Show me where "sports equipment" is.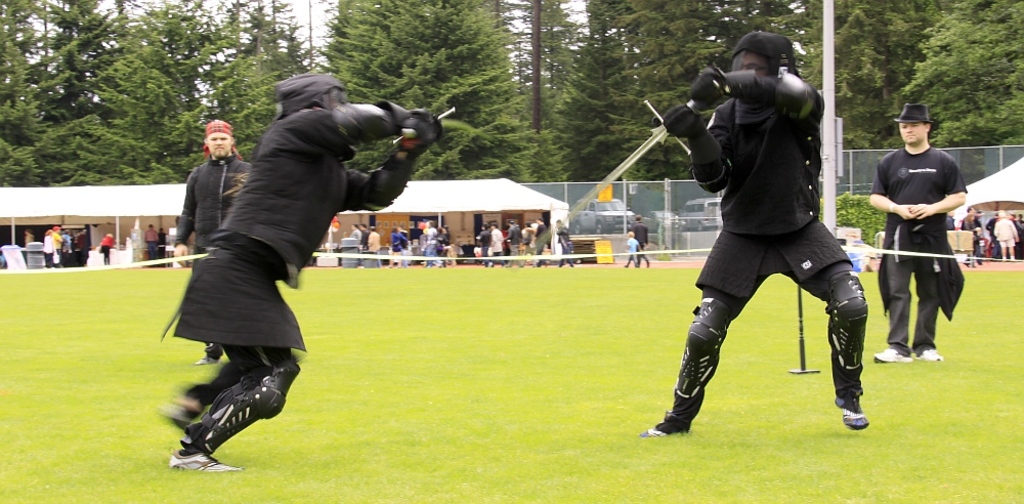
"sports equipment" is at (168,454,245,475).
